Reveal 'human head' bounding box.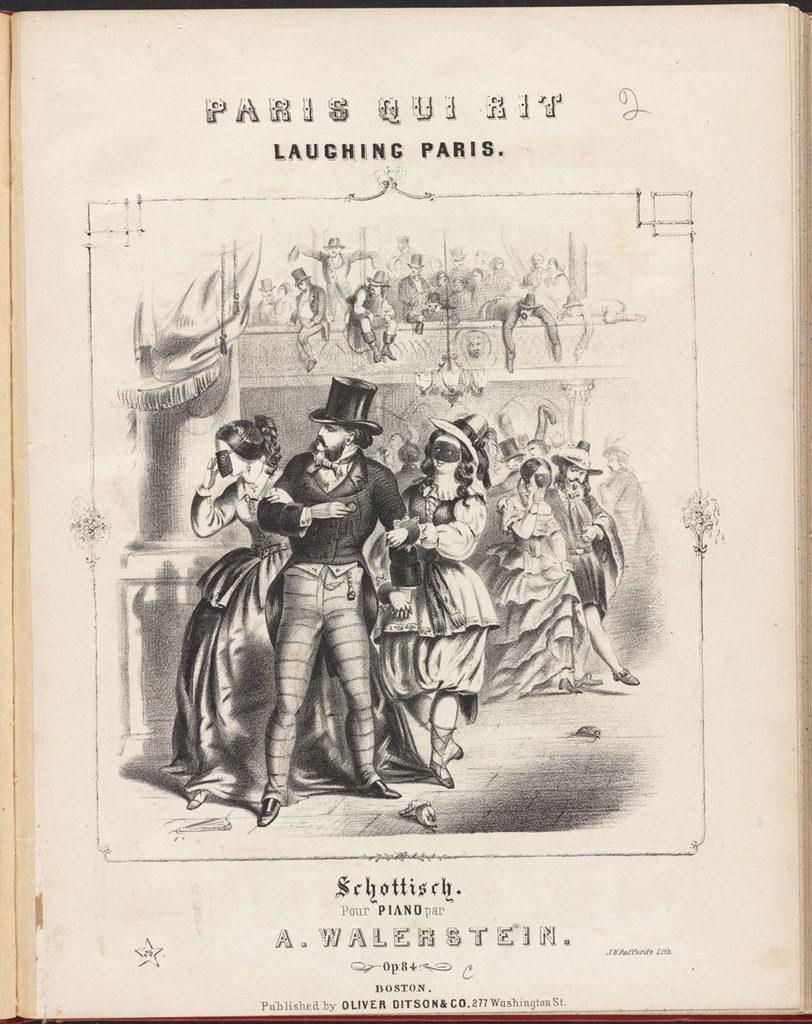
Revealed: Rect(277, 280, 289, 298).
